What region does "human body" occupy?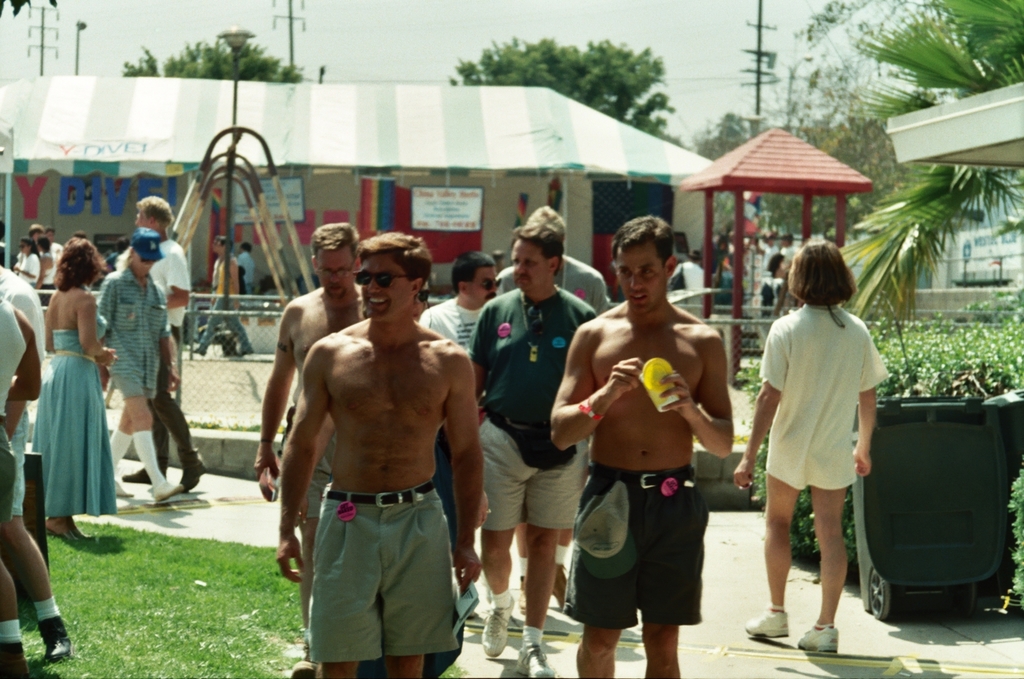
detection(0, 260, 79, 657).
